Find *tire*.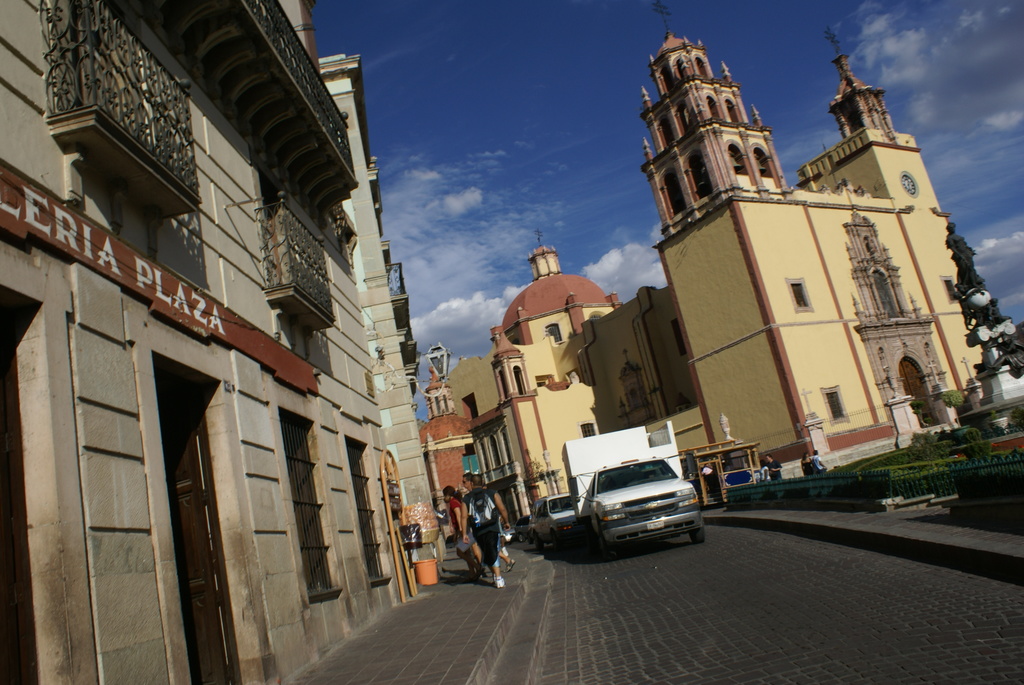
(689,525,703,545).
